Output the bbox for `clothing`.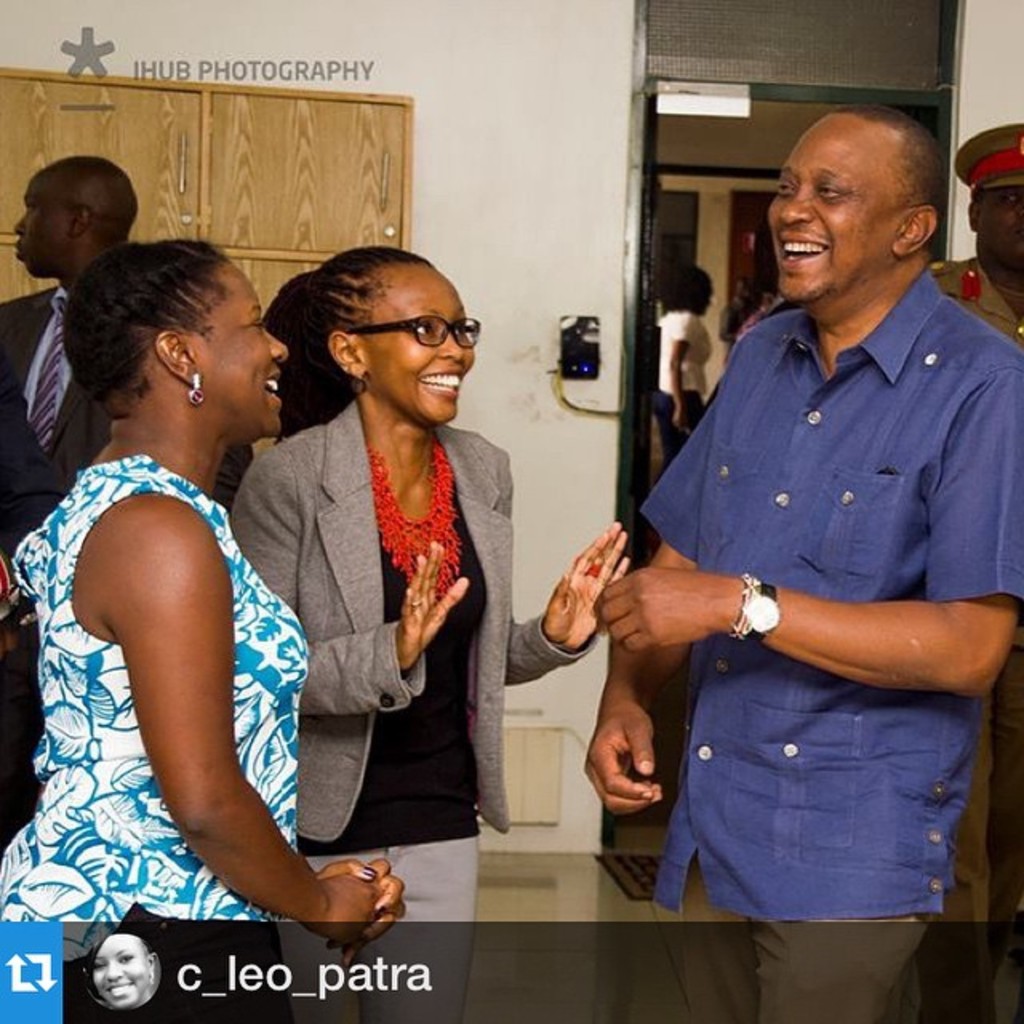
{"x1": 634, "y1": 261, "x2": 1022, "y2": 1016}.
